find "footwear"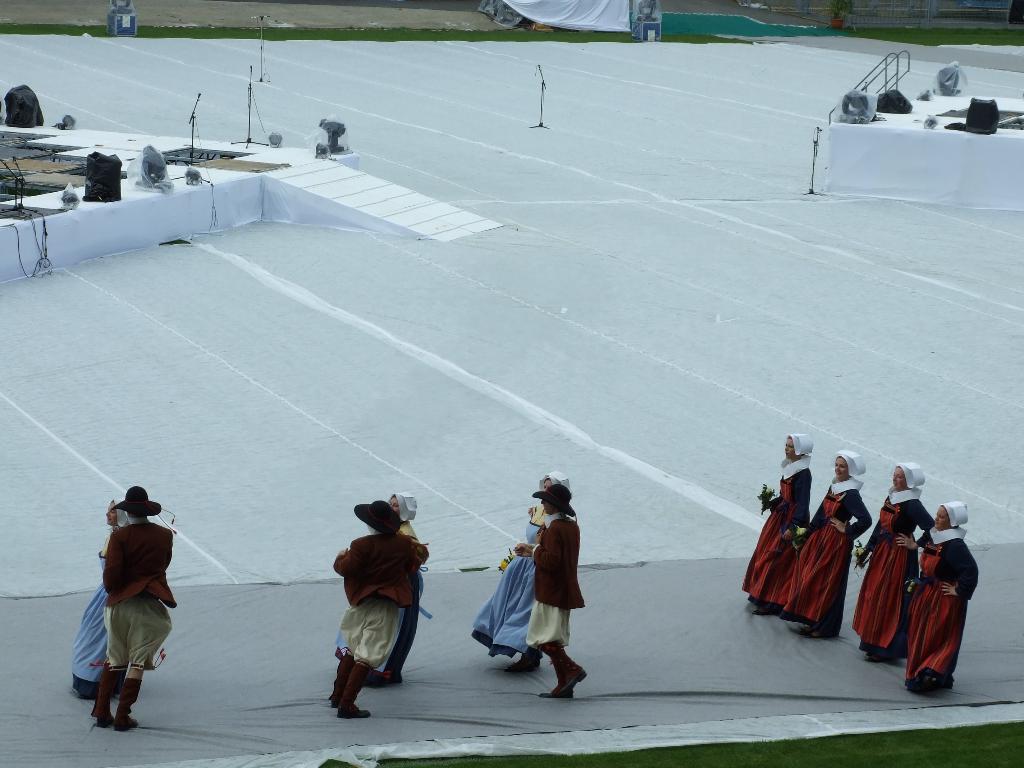
BBox(862, 653, 893, 660)
